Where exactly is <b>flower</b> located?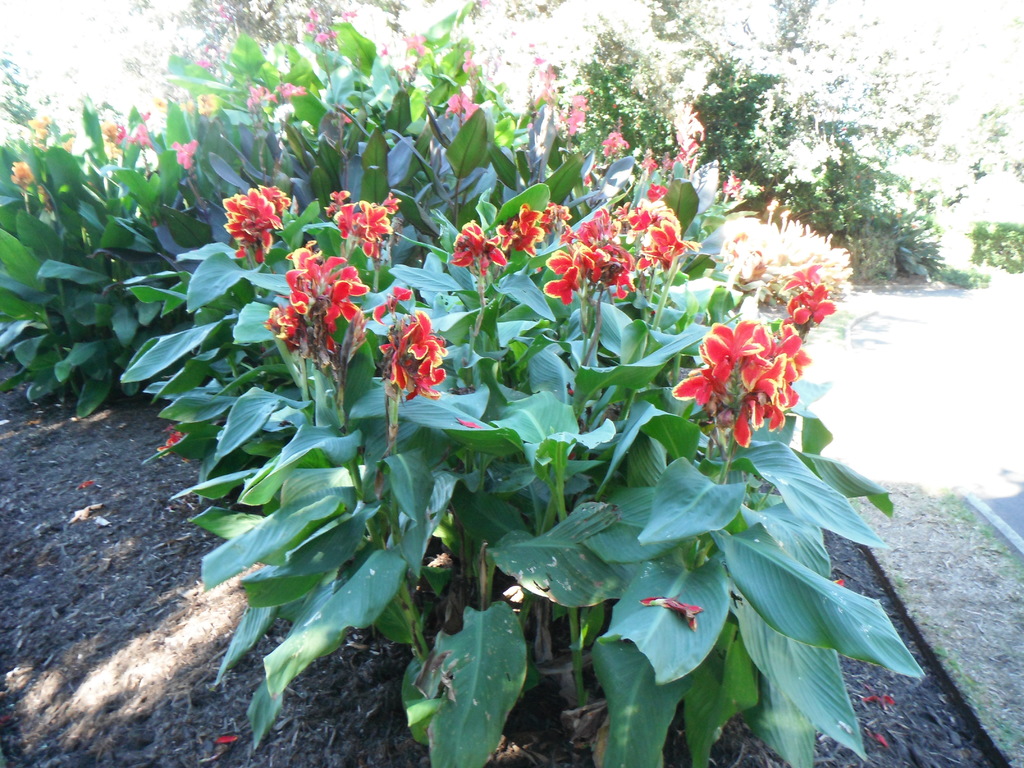
Its bounding box is crop(276, 81, 305, 99).
